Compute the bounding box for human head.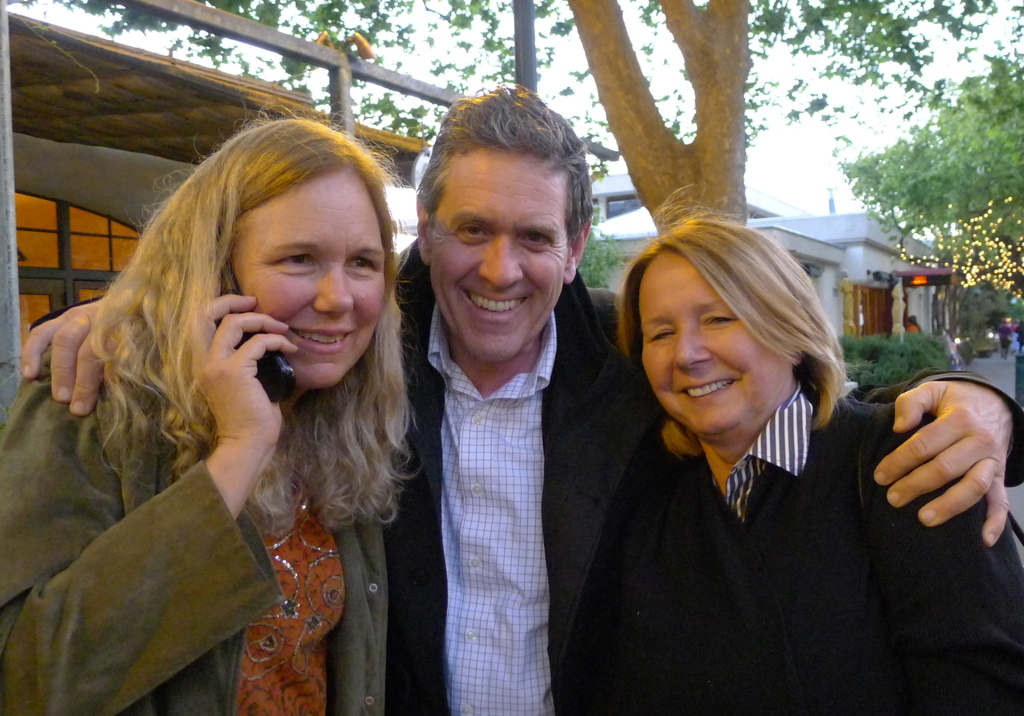
609, 209, 856, 445.
